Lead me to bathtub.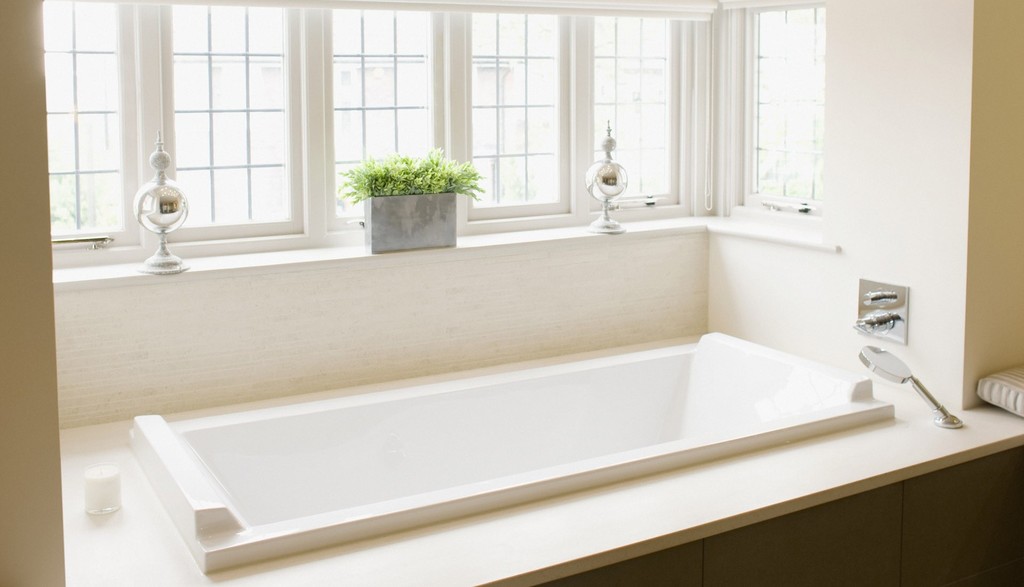
Lead to bbox(130, 322, 902, 572).
